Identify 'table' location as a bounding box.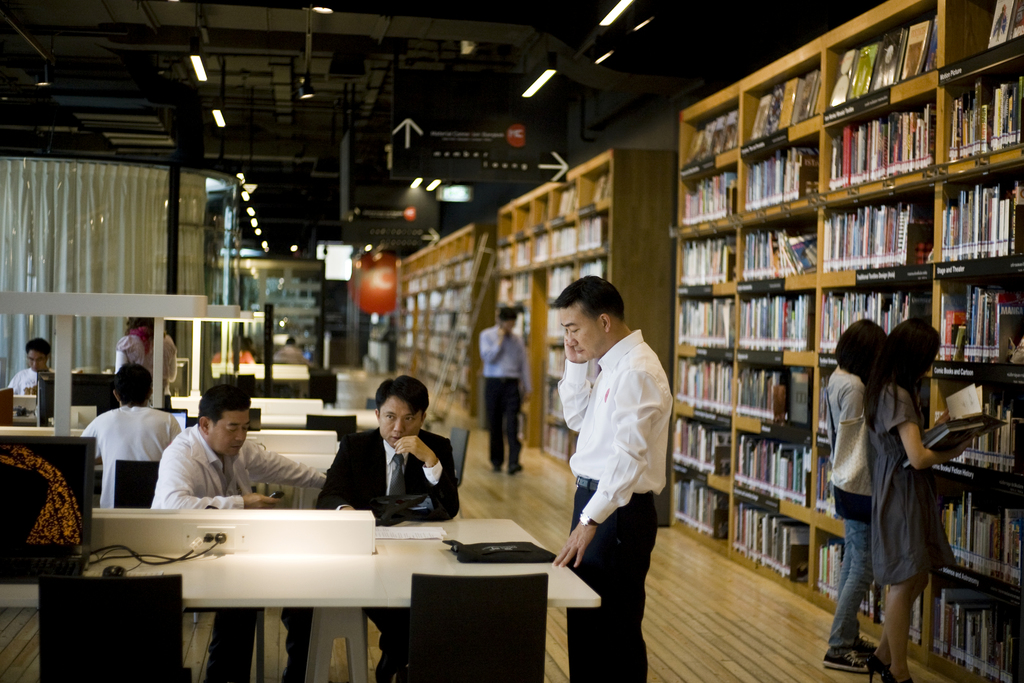
[74, 499, 623, 671].
